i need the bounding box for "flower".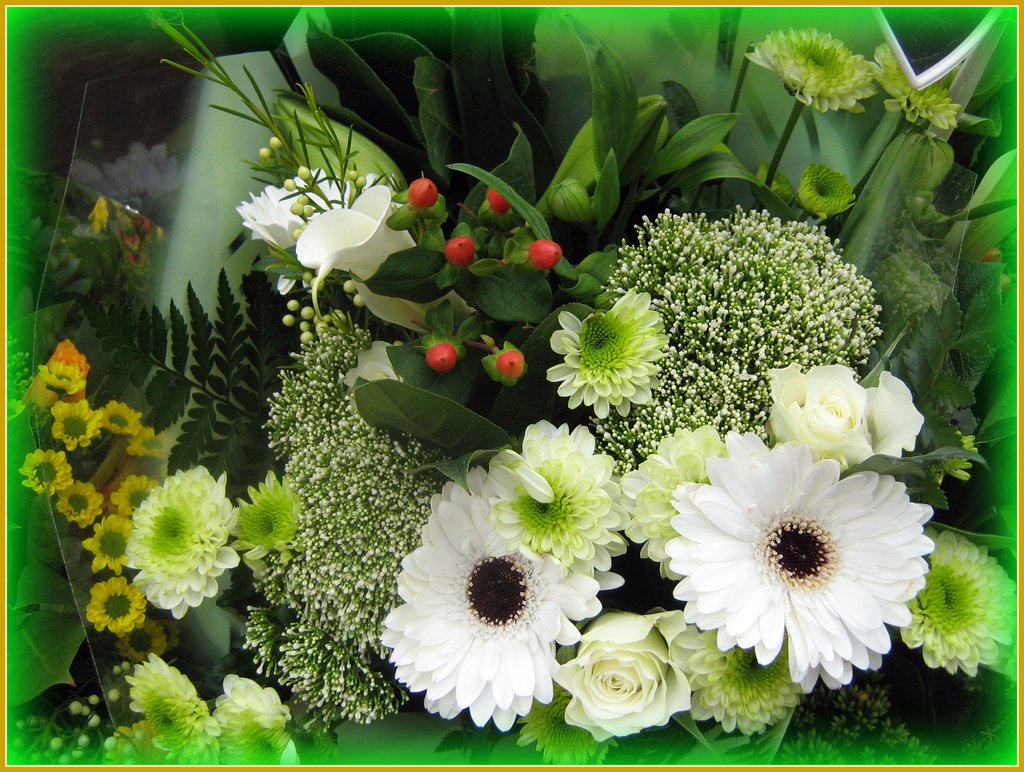
Here it is: {"x1": 882, "y1": 45, "x2": 966, "y2": 134}.
